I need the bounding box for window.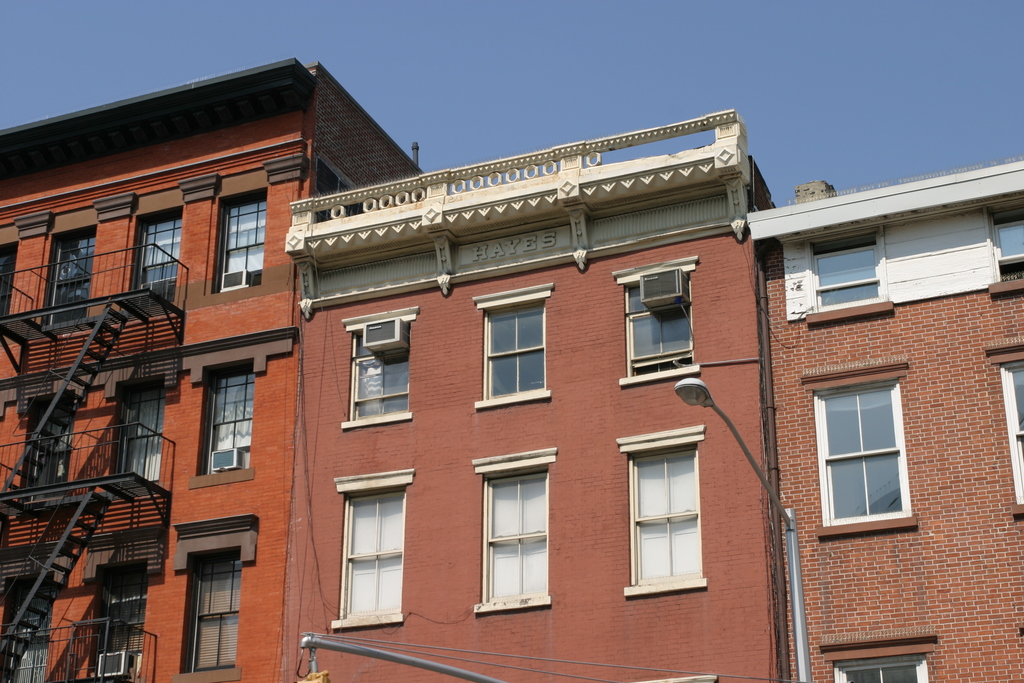
Here it is: <box>993,214,1023,265</box>.
